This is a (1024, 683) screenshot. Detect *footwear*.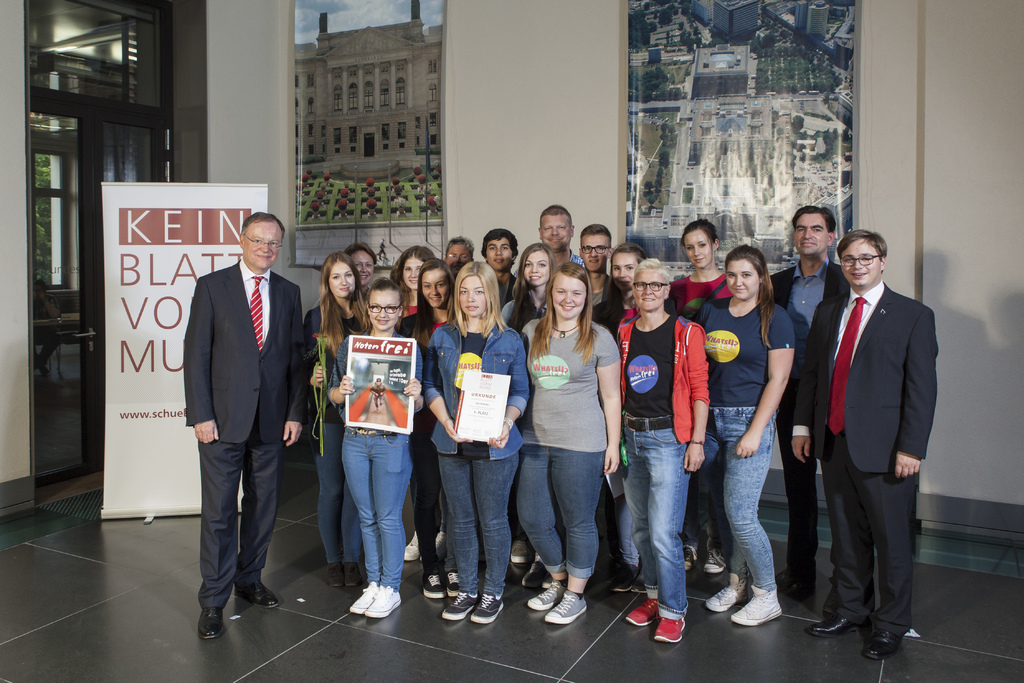
locate(529, 580, 561, 609).
